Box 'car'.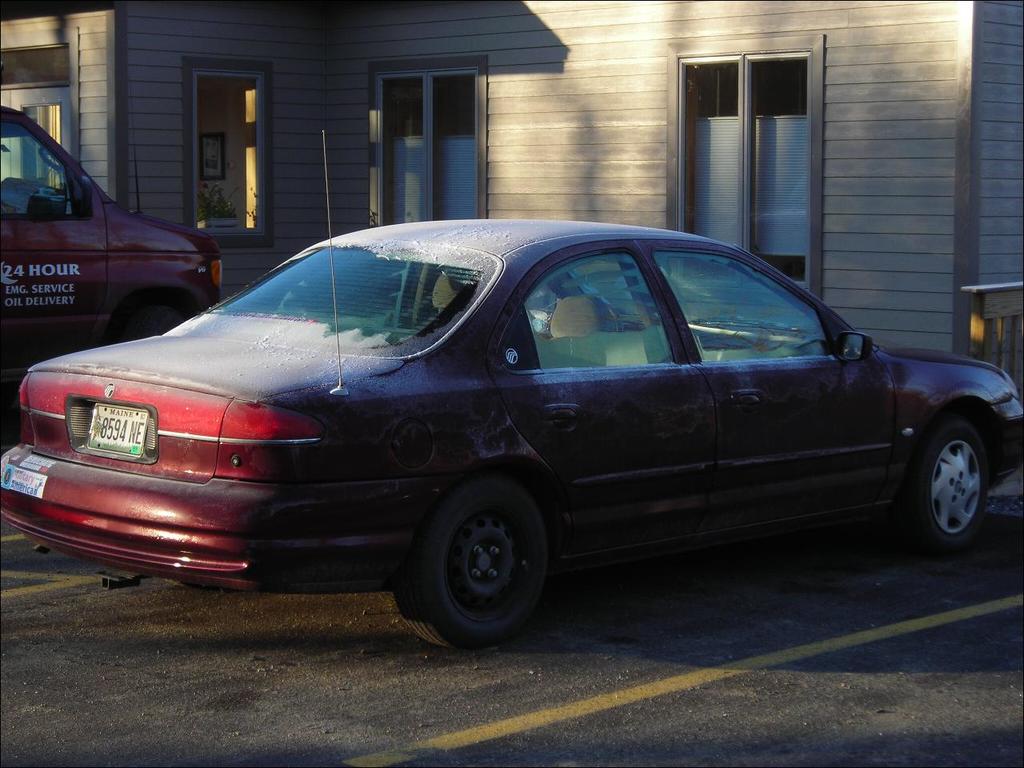
pyautogui.locateOnScreen(21, 206, 988, 643).
